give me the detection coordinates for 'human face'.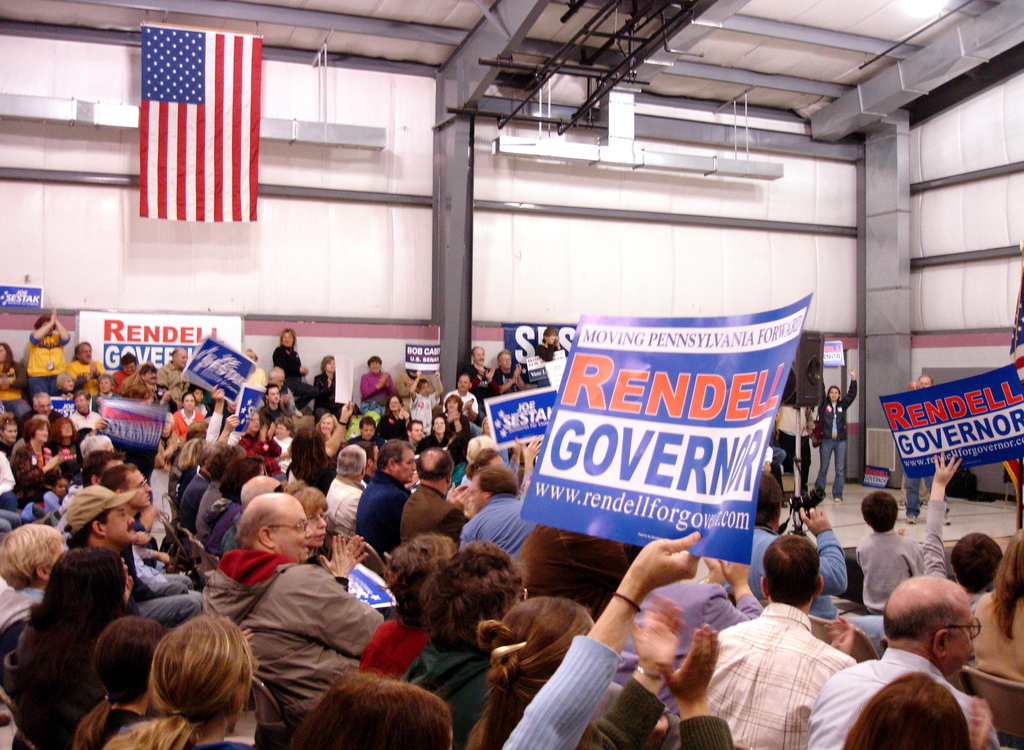
box(64, 422, 73, 435).
